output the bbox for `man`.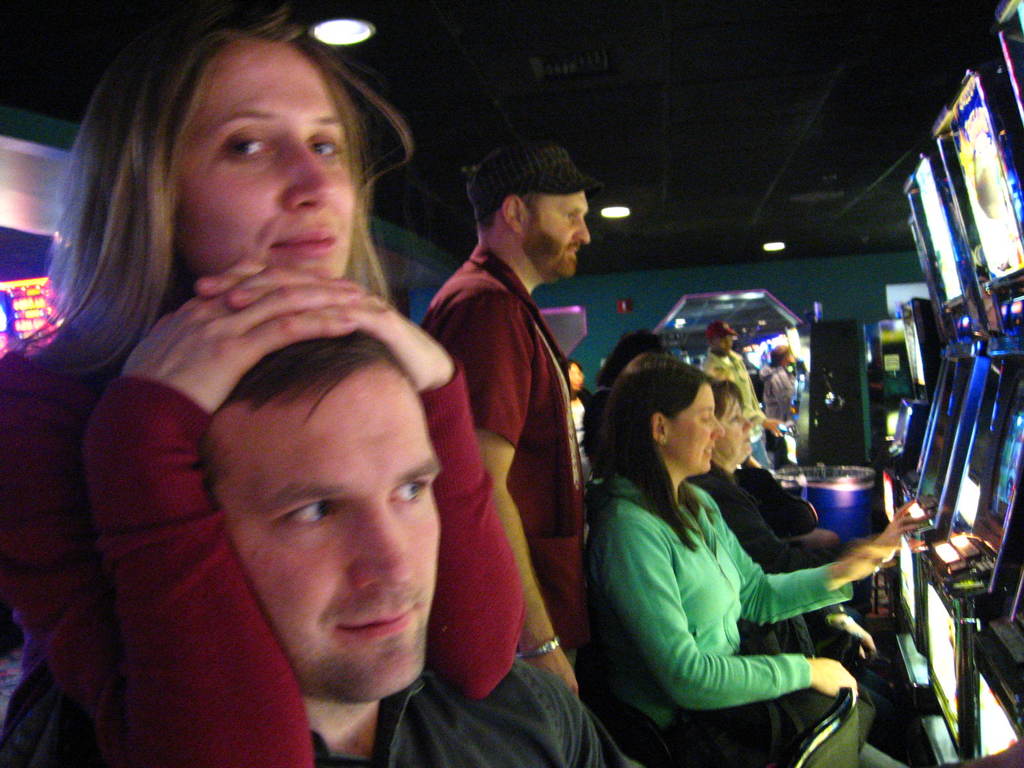
[left=700, top=321, right=782, bottom=466].
